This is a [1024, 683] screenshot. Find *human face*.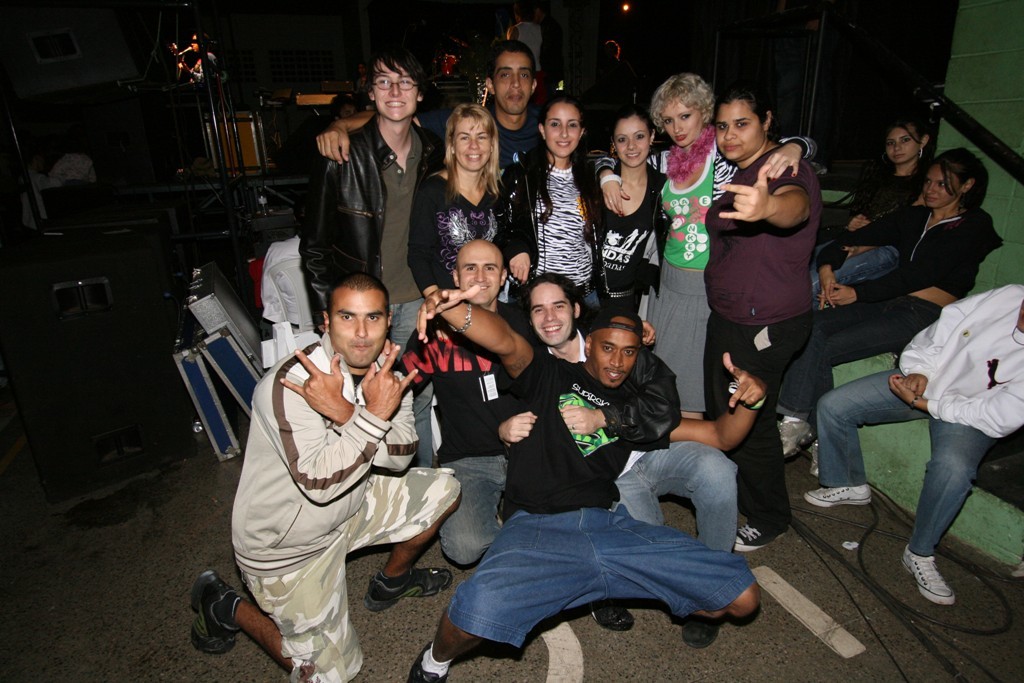
Bounding box: <region>459, 246, 504, 300</region>.
